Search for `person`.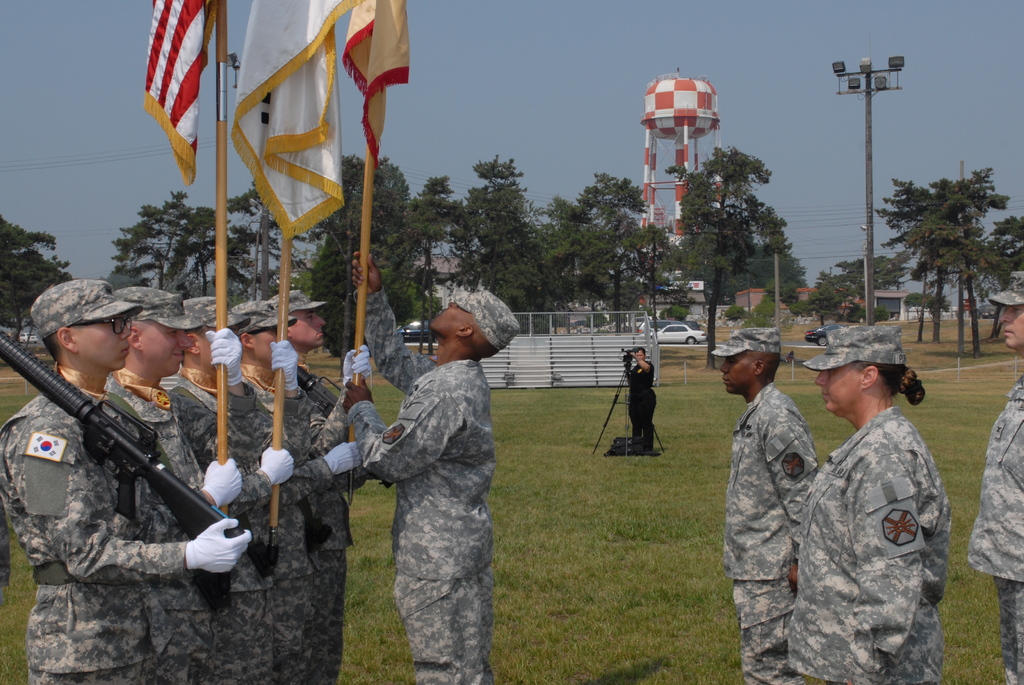
Found at bbox=(618, 343, 667, 460).
